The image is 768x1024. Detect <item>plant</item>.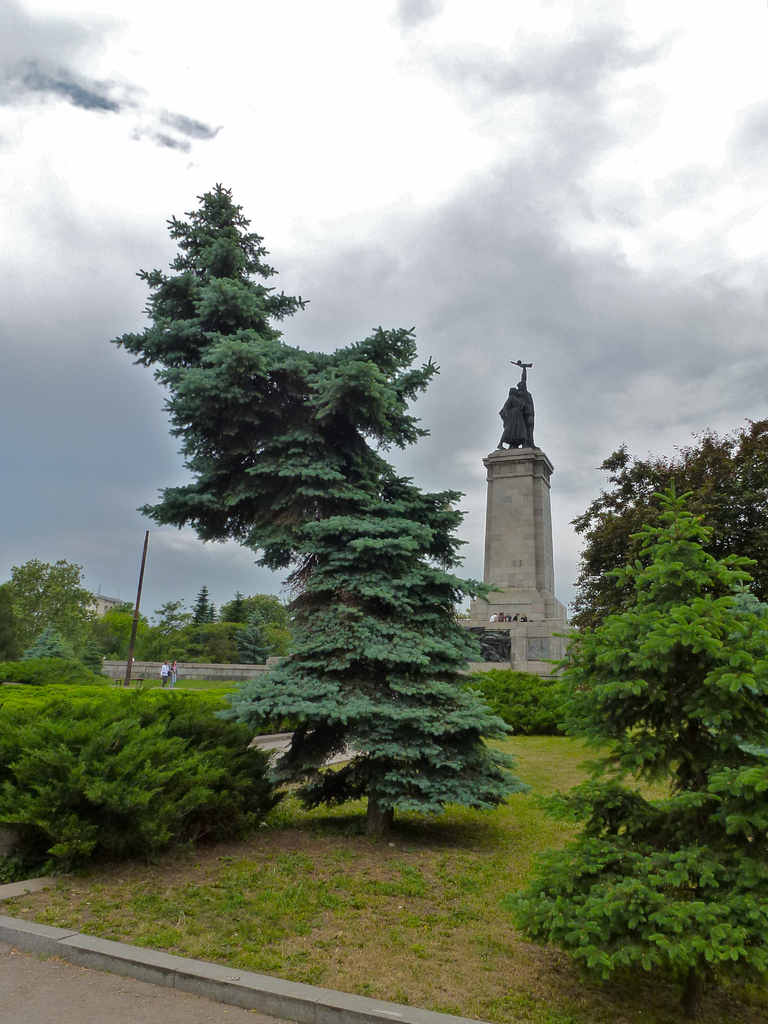
Detection: bbox=[0, 681, 268, 886].
